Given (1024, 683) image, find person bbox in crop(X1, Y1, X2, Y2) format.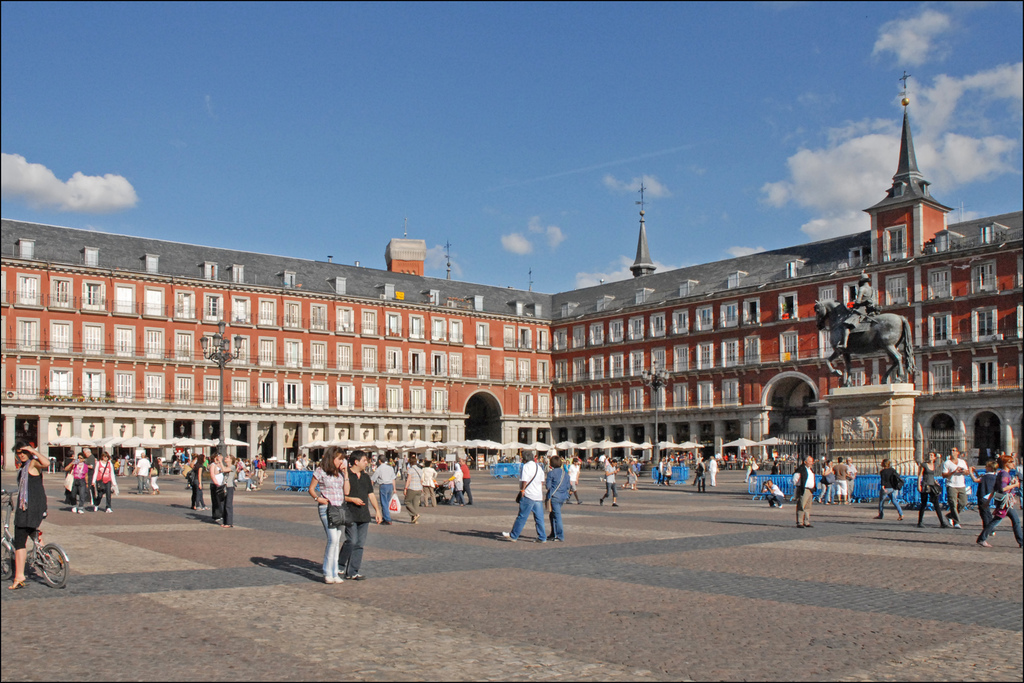
crop(404, 460, 424, 522).
